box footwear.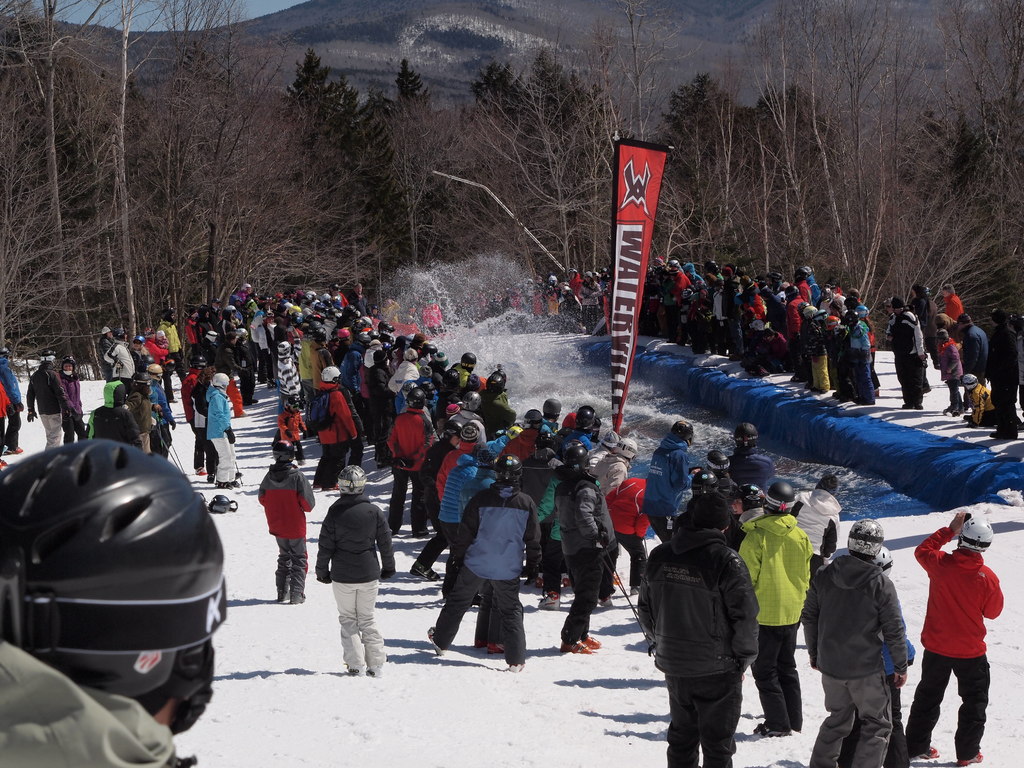
<region>991, 429, 1022, 438</region>.
